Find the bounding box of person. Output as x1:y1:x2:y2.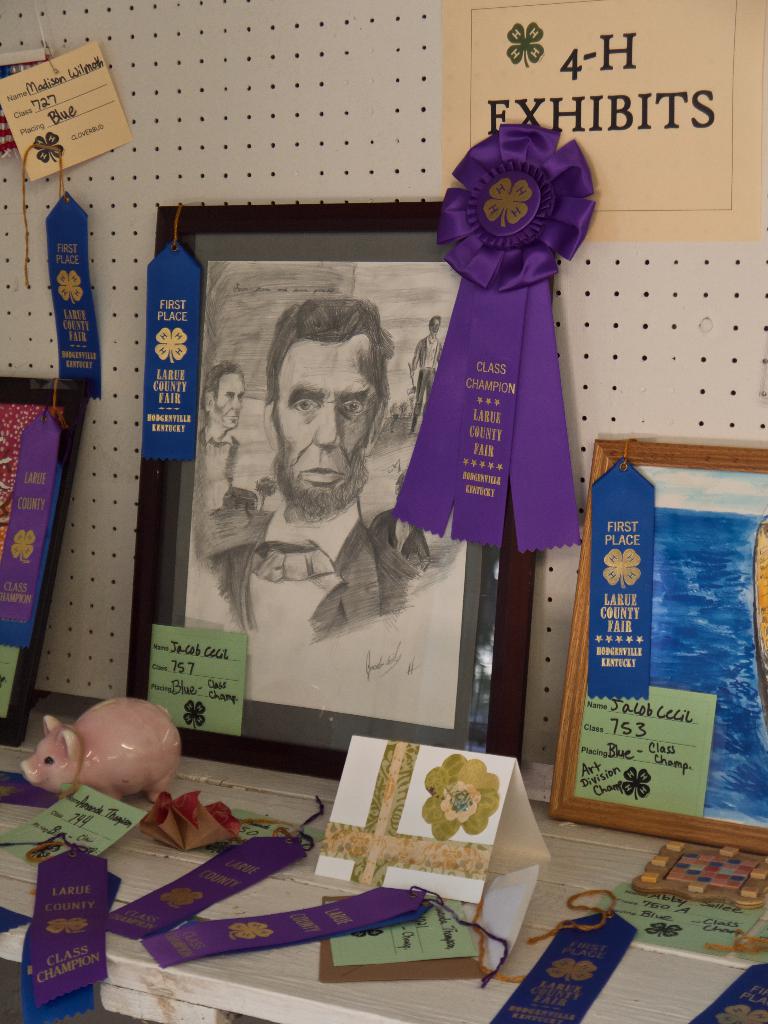
191:365:251:515.
